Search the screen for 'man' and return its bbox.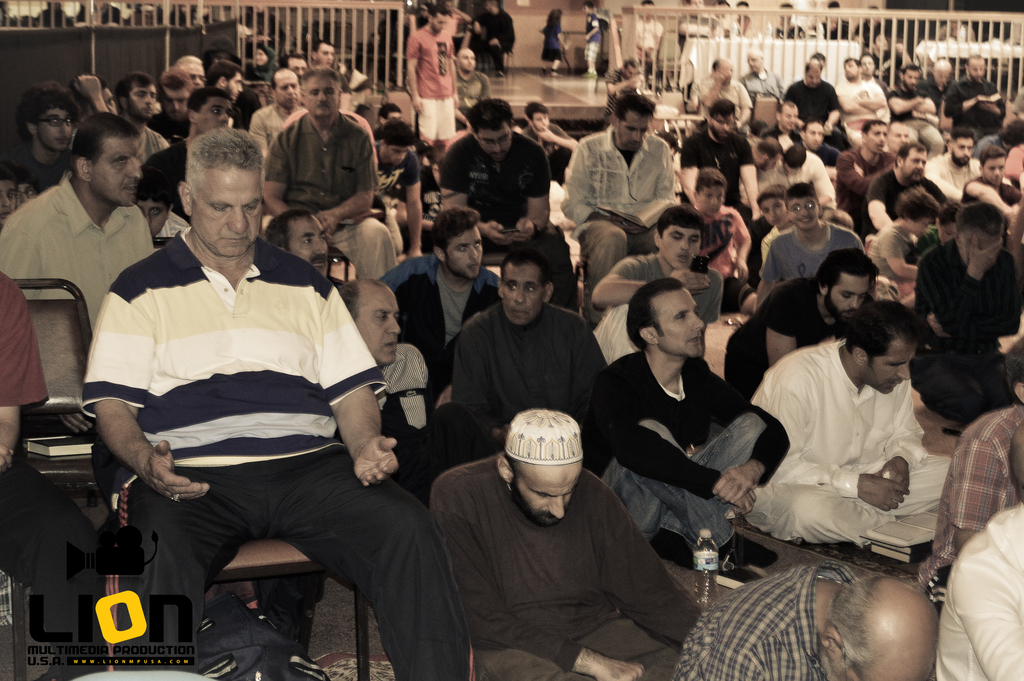
Found: (x1=836, y1=55, x2=890, y2=152).
